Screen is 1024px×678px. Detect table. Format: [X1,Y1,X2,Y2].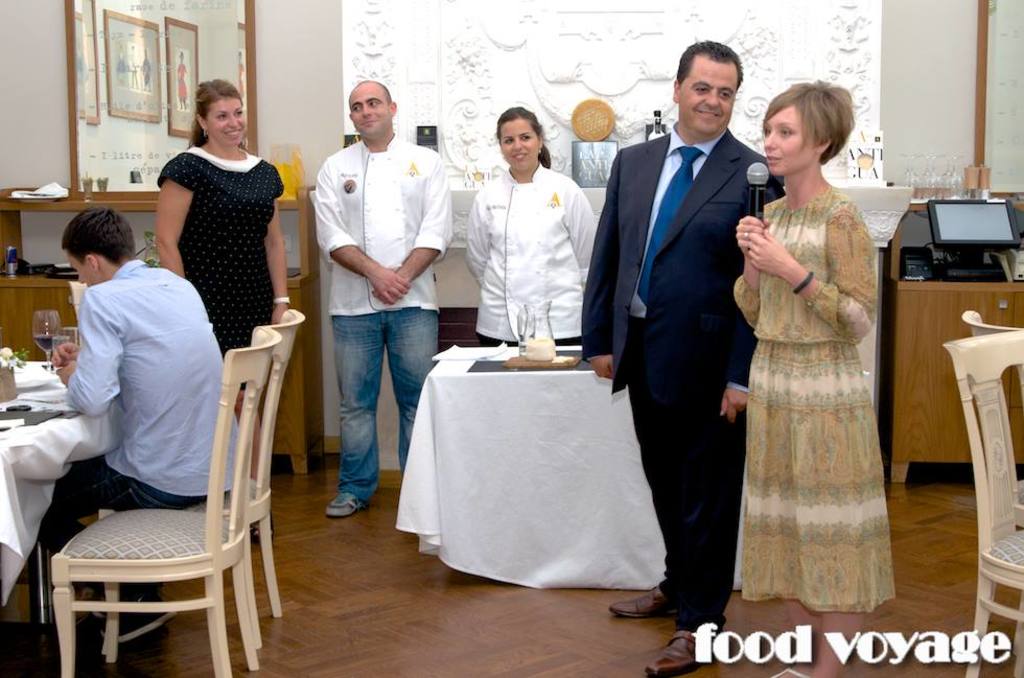
[392,337,743,592].
